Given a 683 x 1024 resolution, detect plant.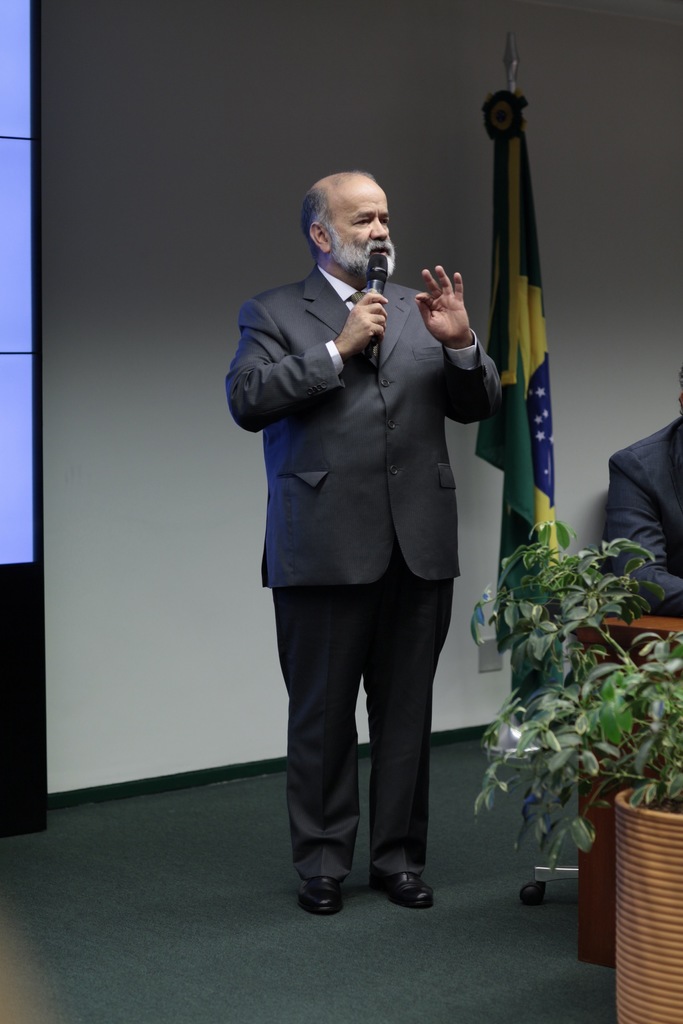
{"left": 461, "top": 509, "right": 682, "bottom": 881}.
